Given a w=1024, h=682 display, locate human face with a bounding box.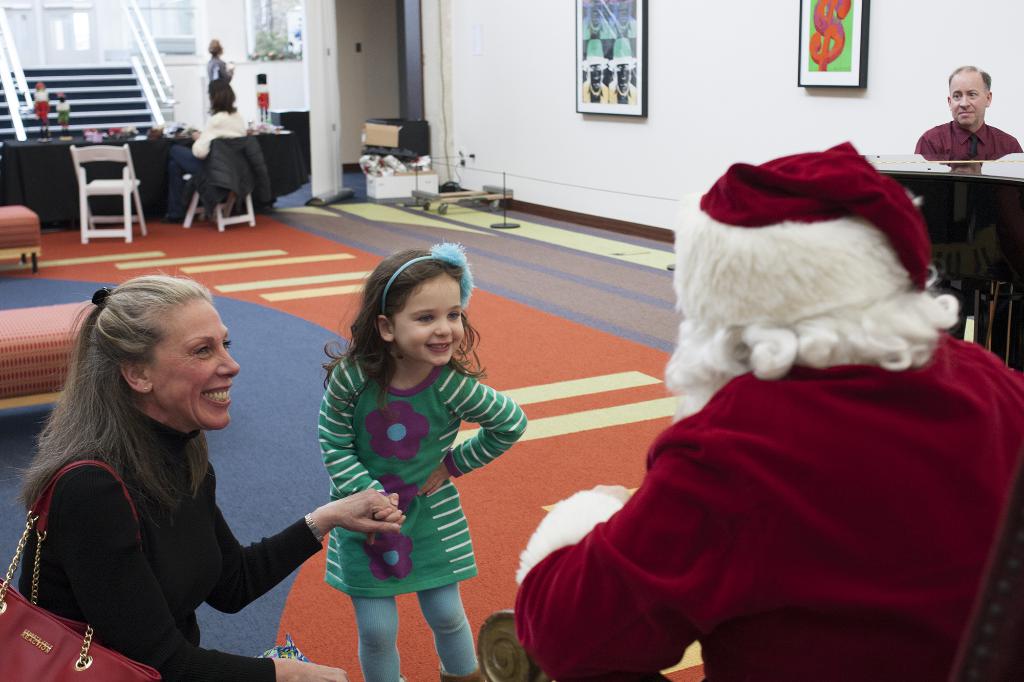
Located: 156,297,238,429.
